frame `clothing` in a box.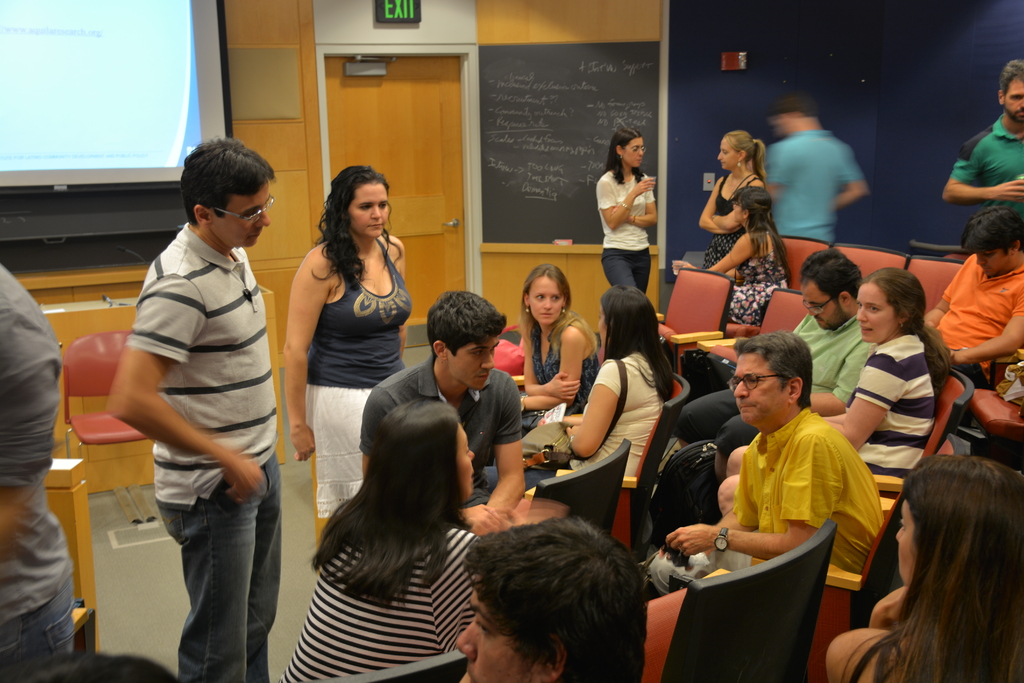
(x1=825, y1=334, x2=930, y2=513).
